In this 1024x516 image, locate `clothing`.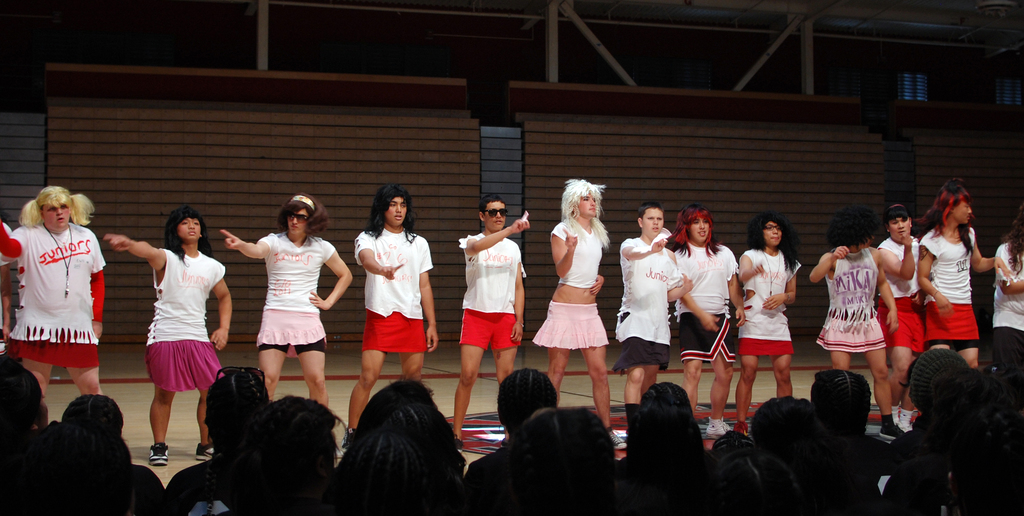
Bounding box: detection(350, 225, 435, 356).
